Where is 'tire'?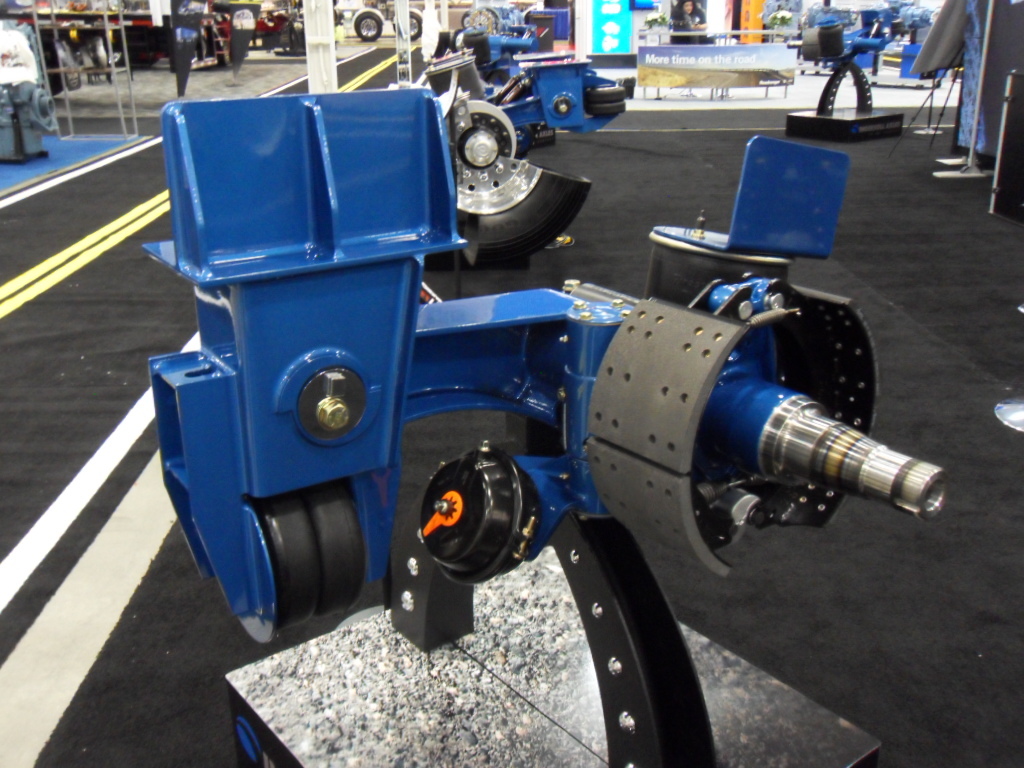
{"left": 351, "top": 10, "right": 386, "bottom": 43}.
